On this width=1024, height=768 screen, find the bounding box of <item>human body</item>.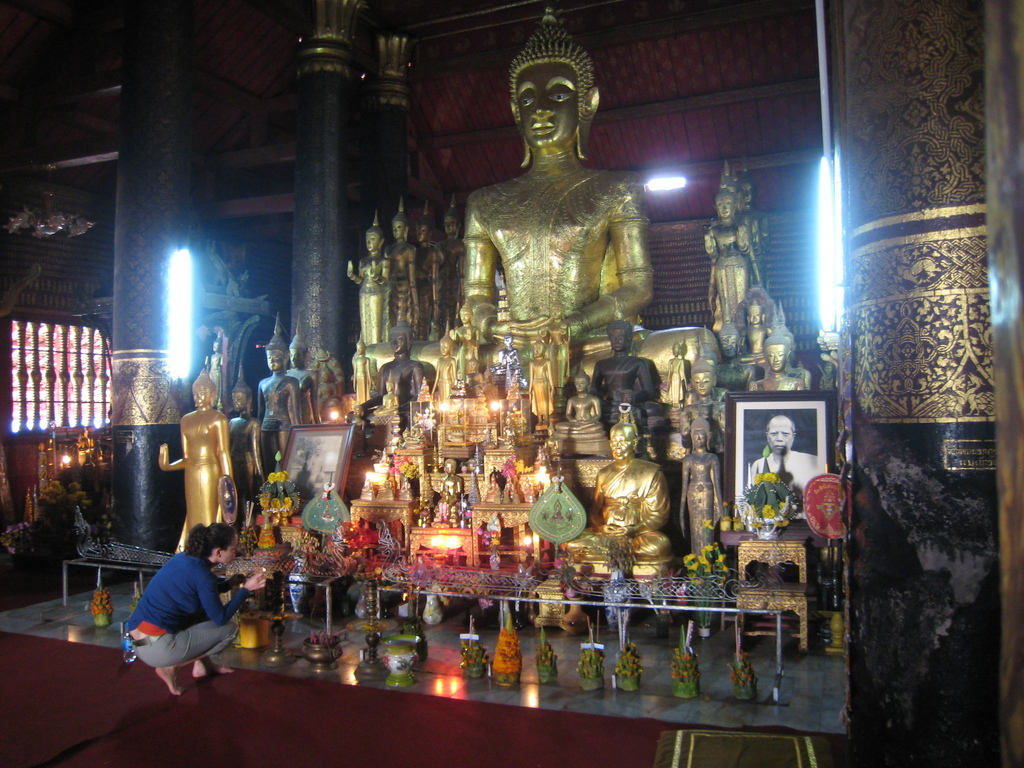
Bounding box: [left=115, top=541, right=233, bottom=694].
